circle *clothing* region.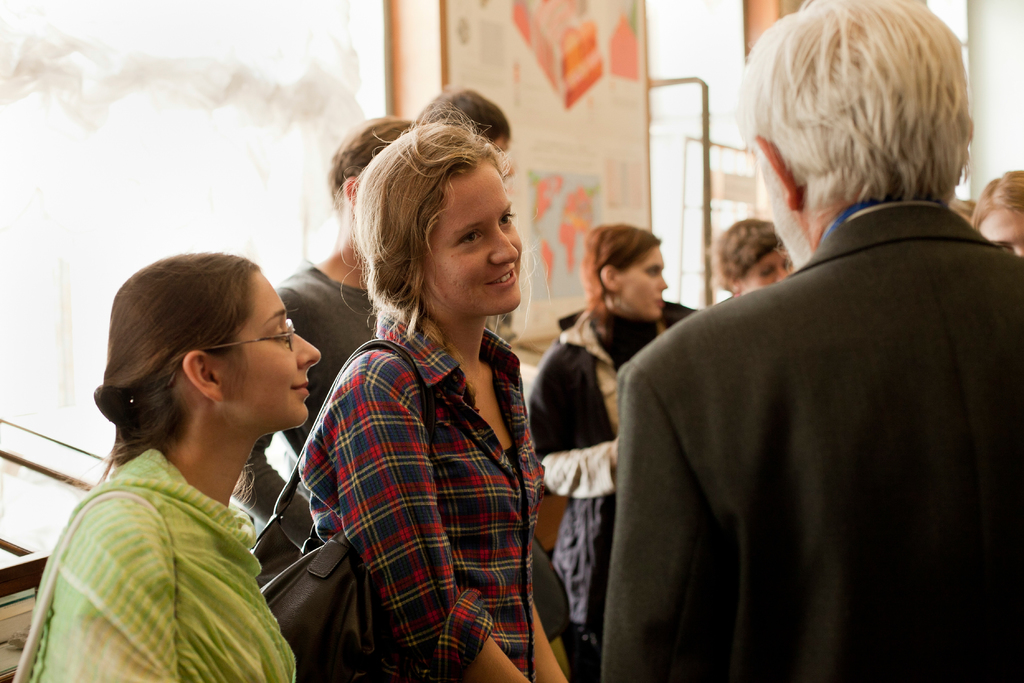
Region: x1=19 y1=438 x2=289 y2=682.
